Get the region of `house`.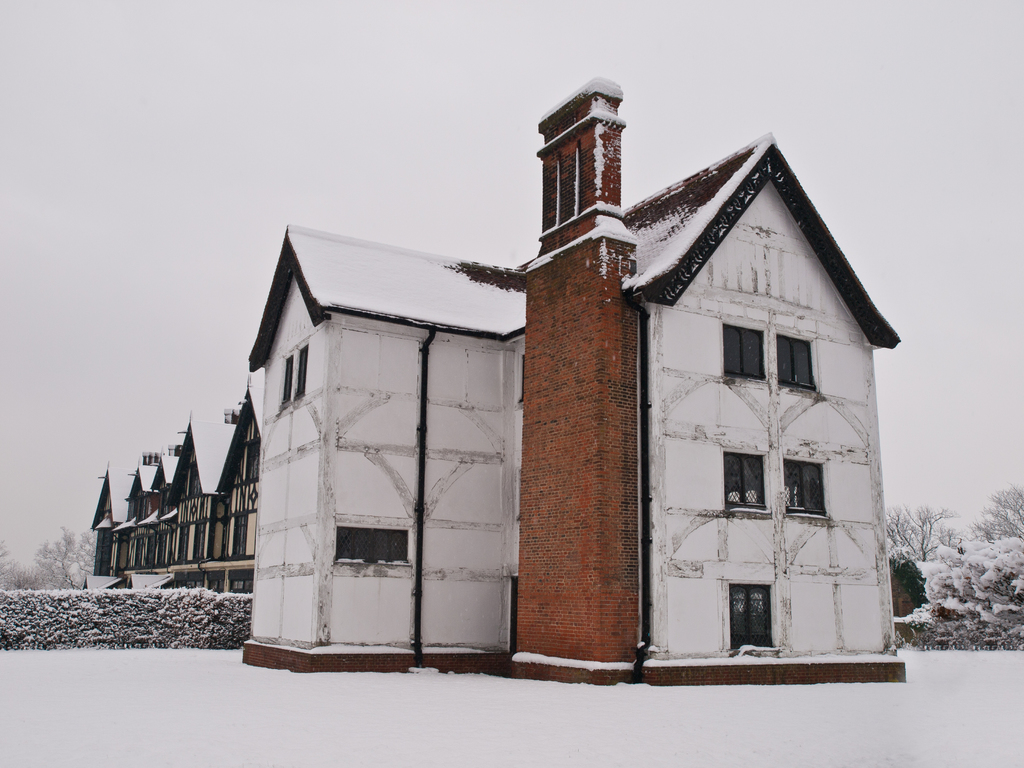
Rect(80, 72, 906, 687).
